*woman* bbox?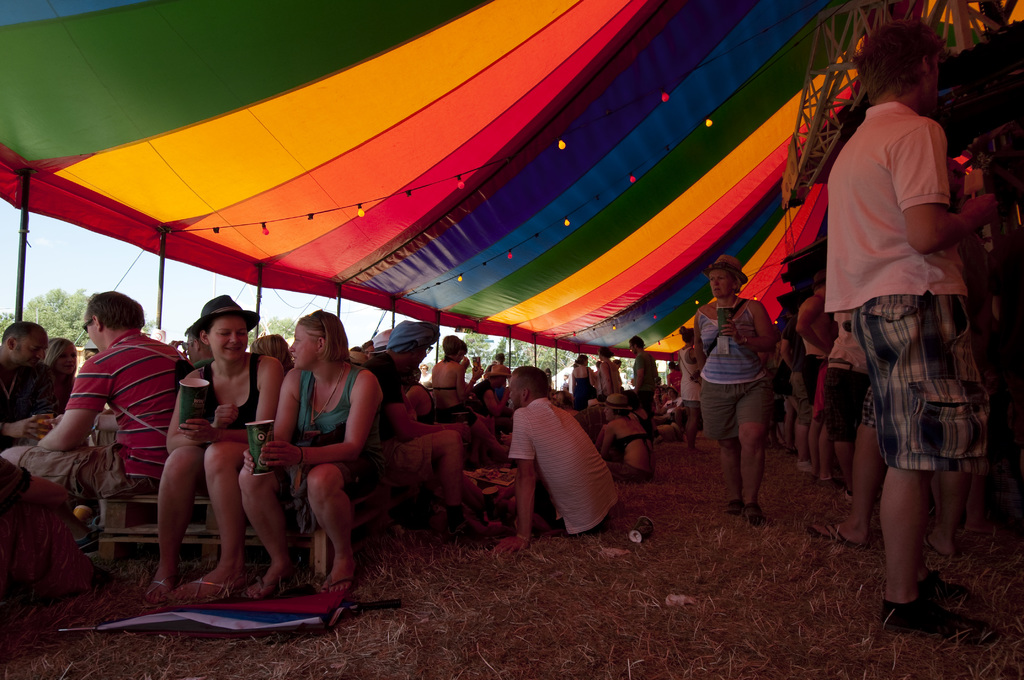
box=[597, 396, 656, 485]
